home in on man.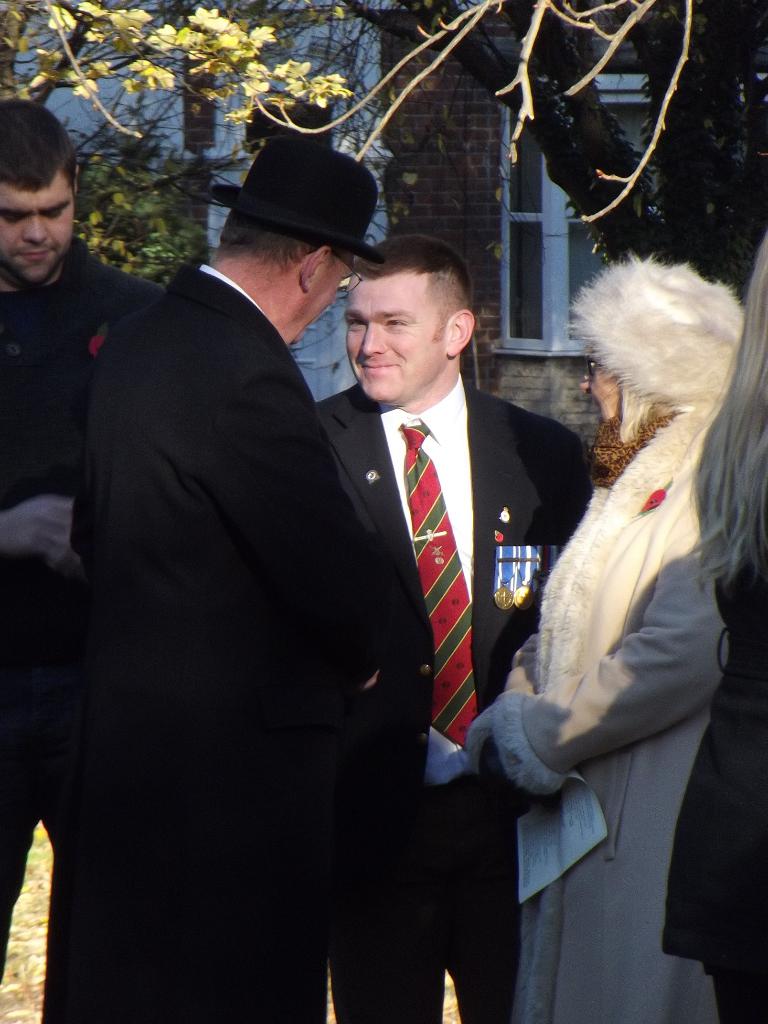
Homed in at locate(40, 140, 396, 1023).
